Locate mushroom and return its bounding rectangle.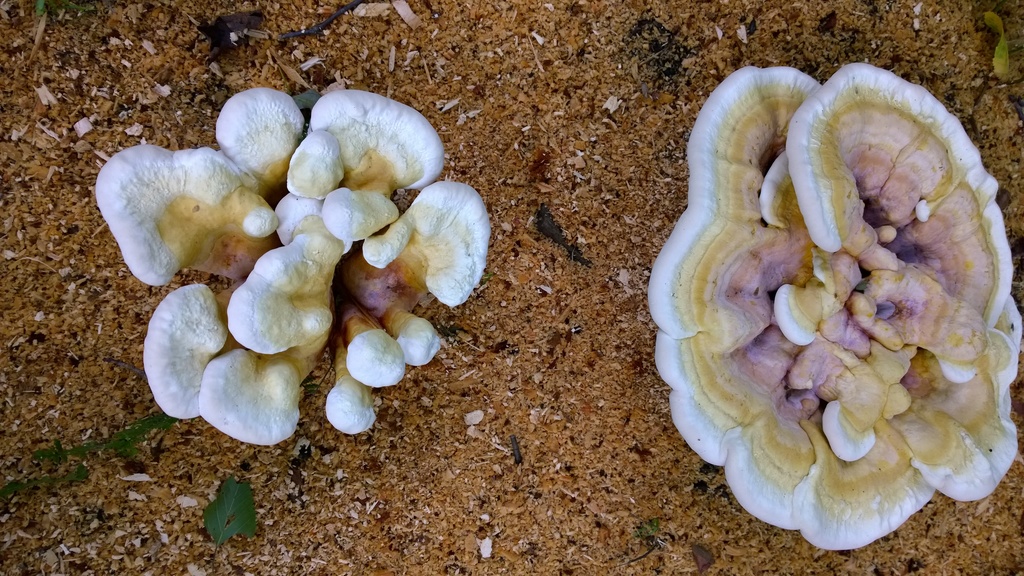
88:141:275:284.
